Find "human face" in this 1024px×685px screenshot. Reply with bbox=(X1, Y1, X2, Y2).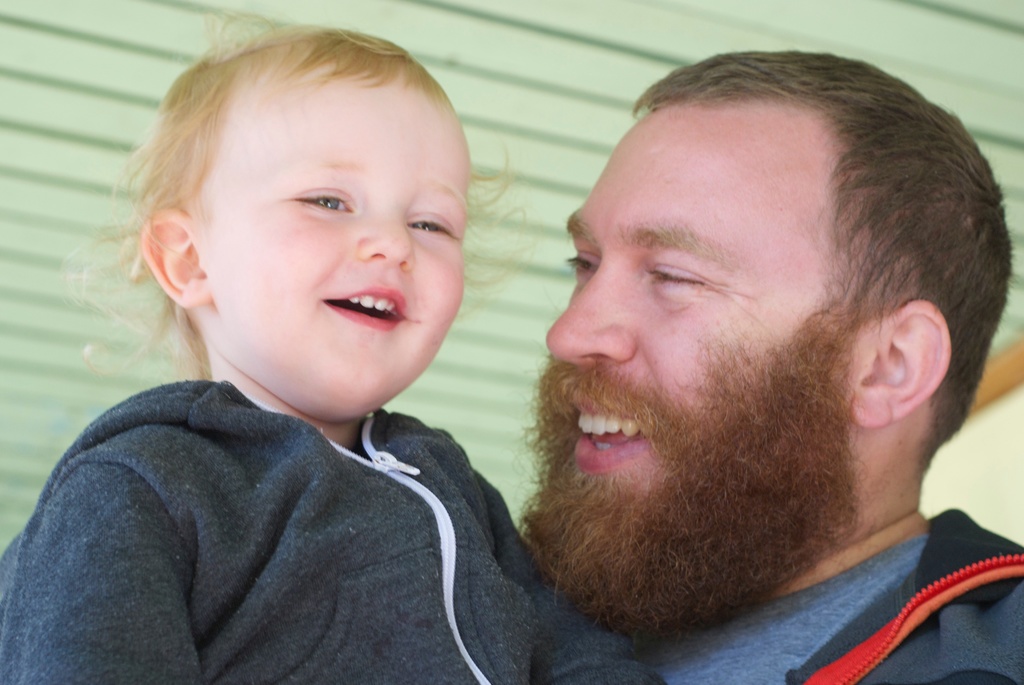
bbox=(195, 68, 472, 409).
